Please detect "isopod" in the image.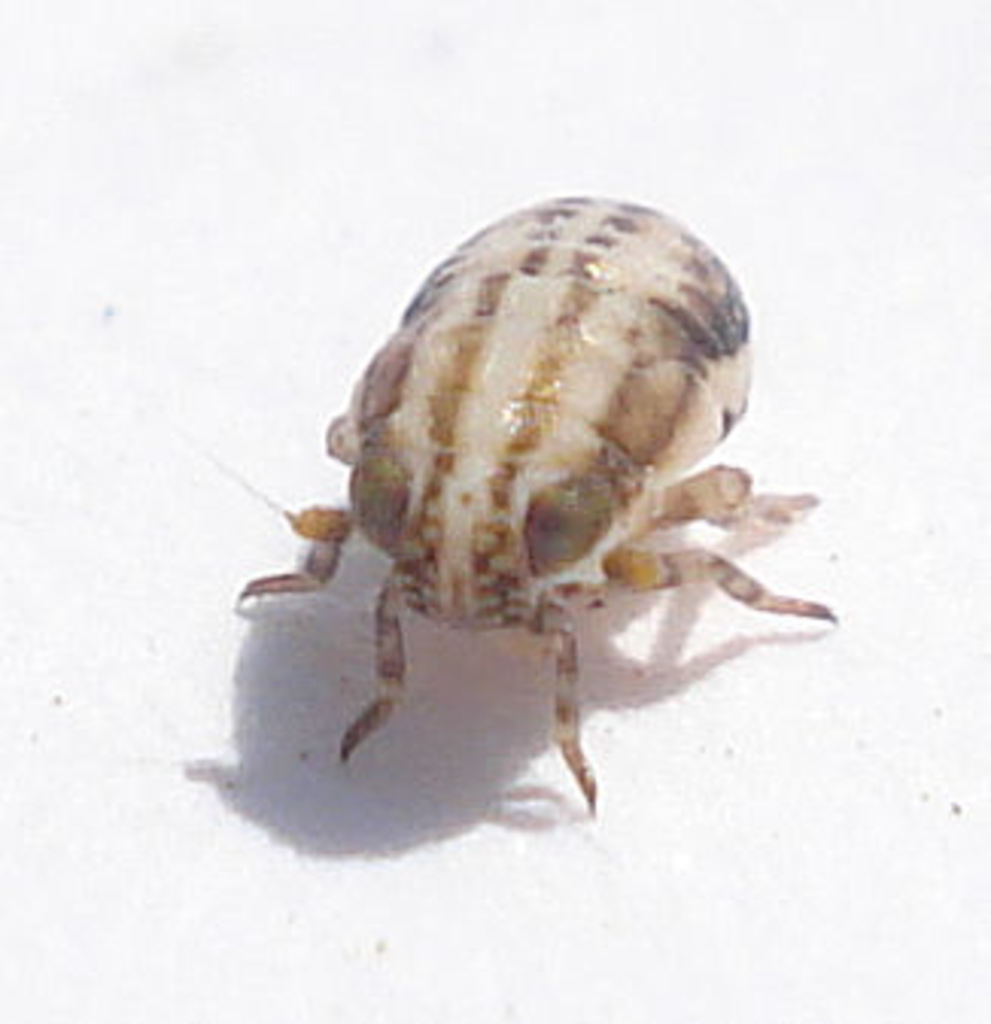
(231, 191, 842, 811).
